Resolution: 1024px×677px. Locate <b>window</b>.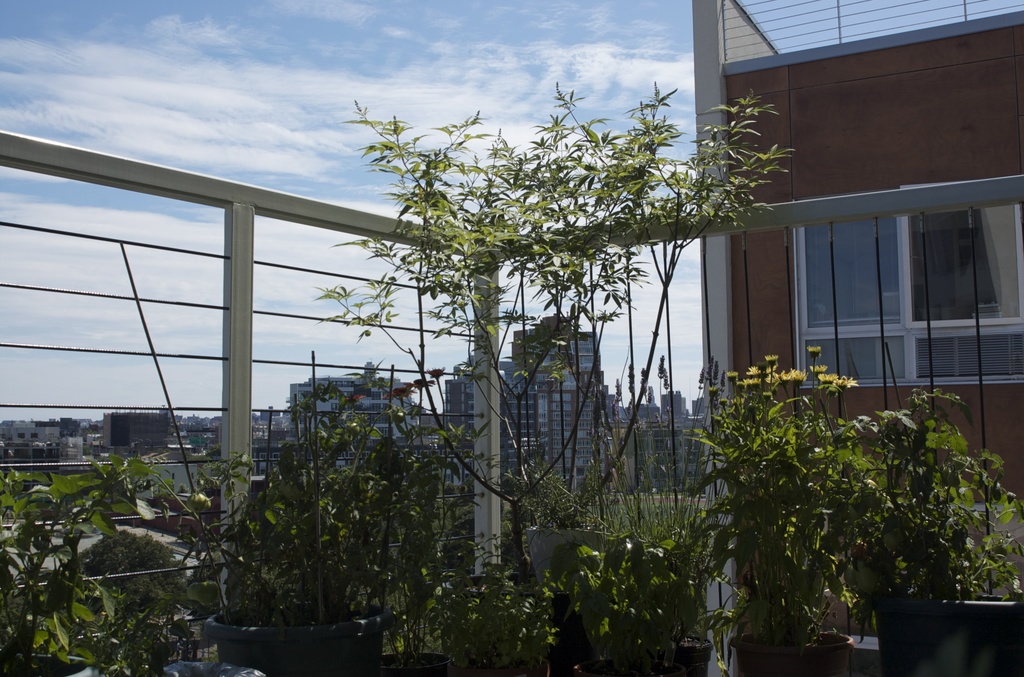
l=921, t=323, r=1023, b=379.
